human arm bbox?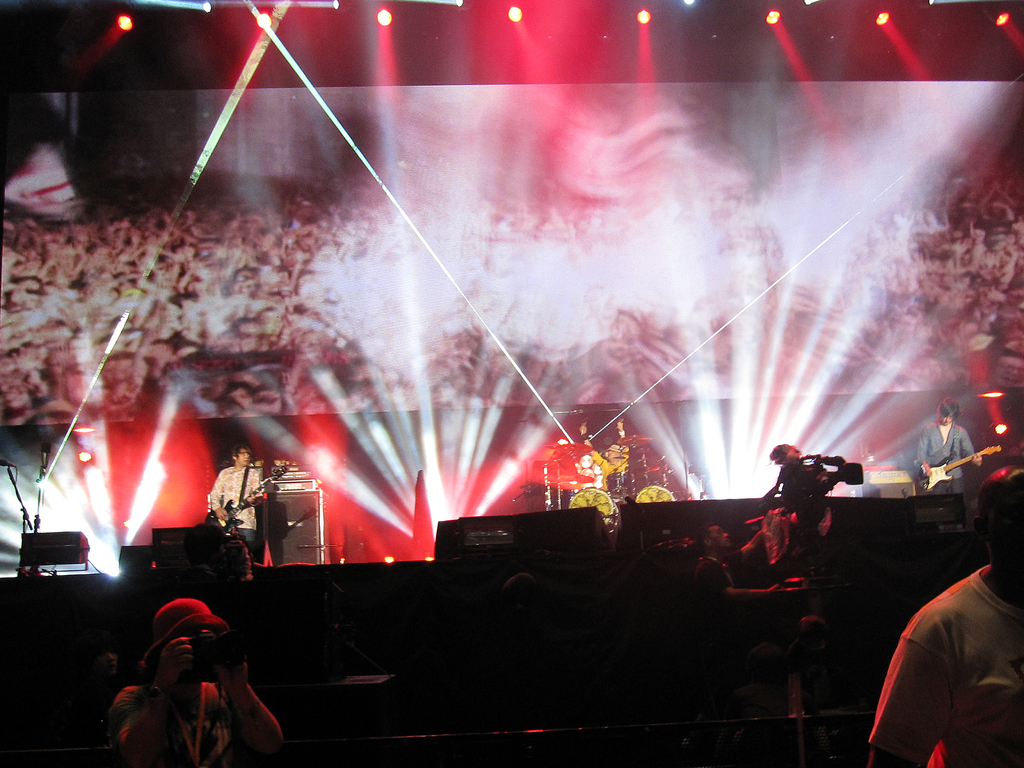
x1=913 y1=428 x2=936 y2=479
